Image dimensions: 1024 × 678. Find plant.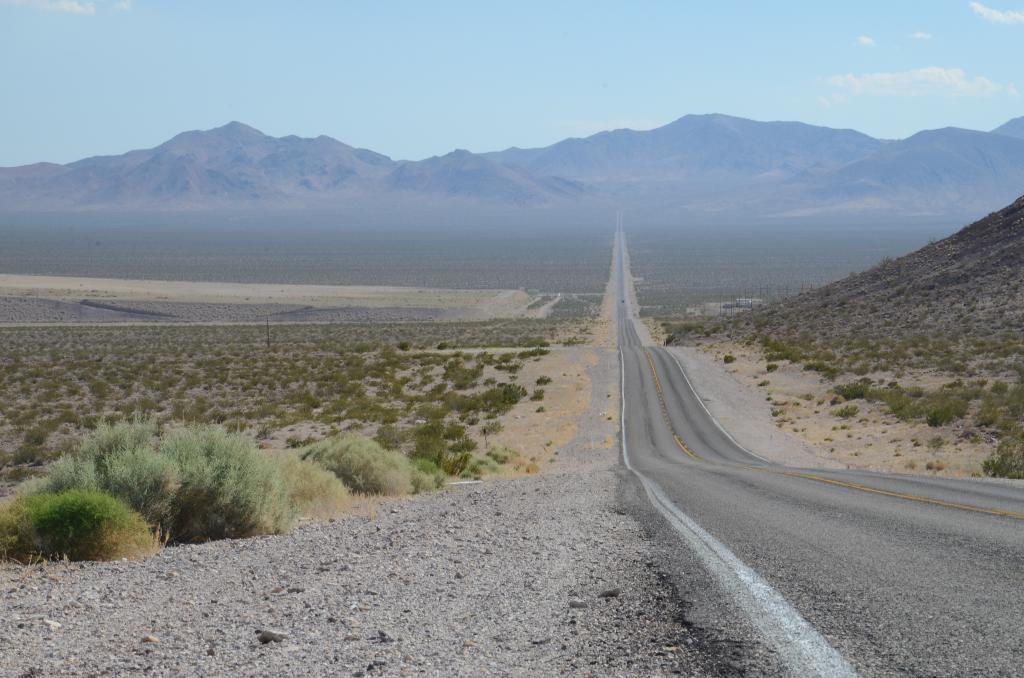
Rect(156, 414, 305, 563).
